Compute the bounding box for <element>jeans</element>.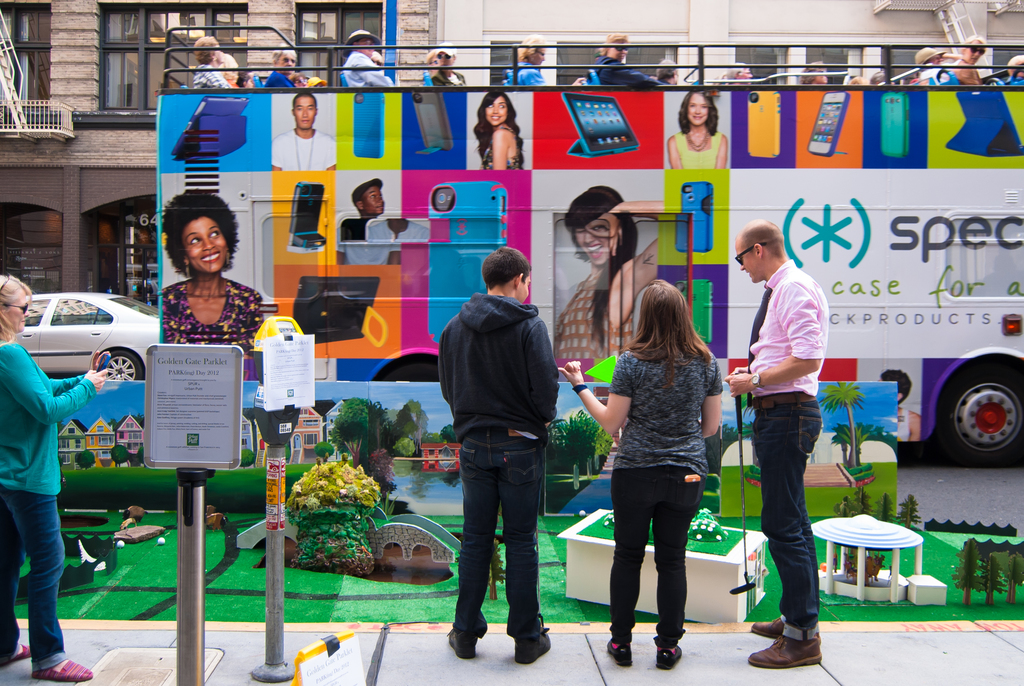
[456,421,545,642].
